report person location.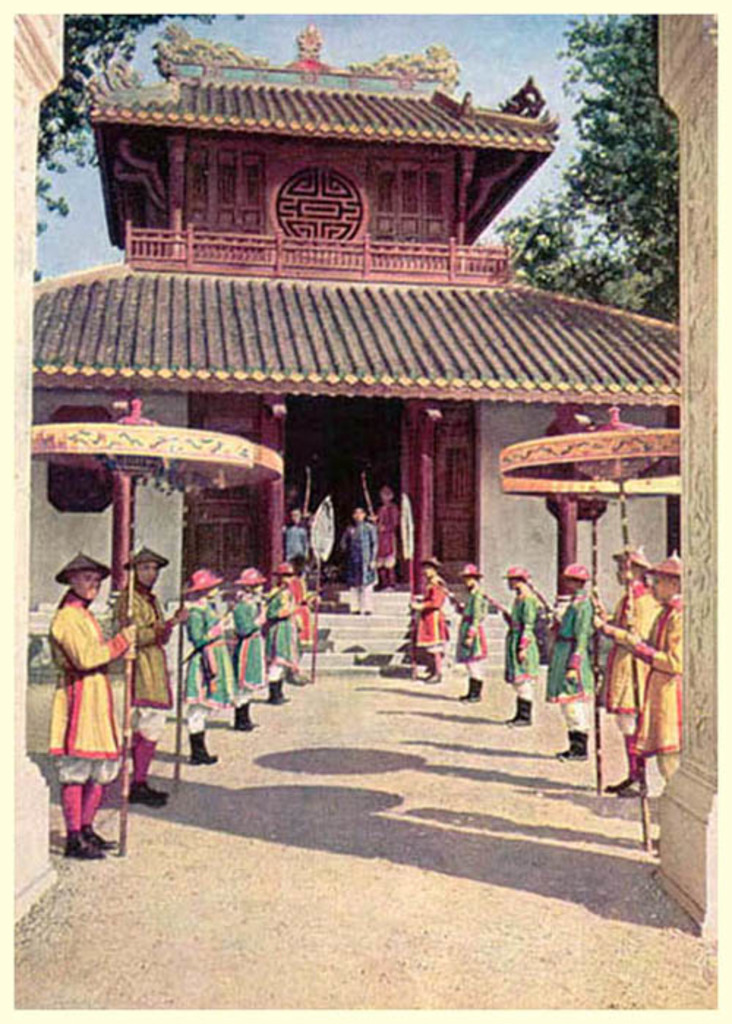
Report: 281:508:309:579.
